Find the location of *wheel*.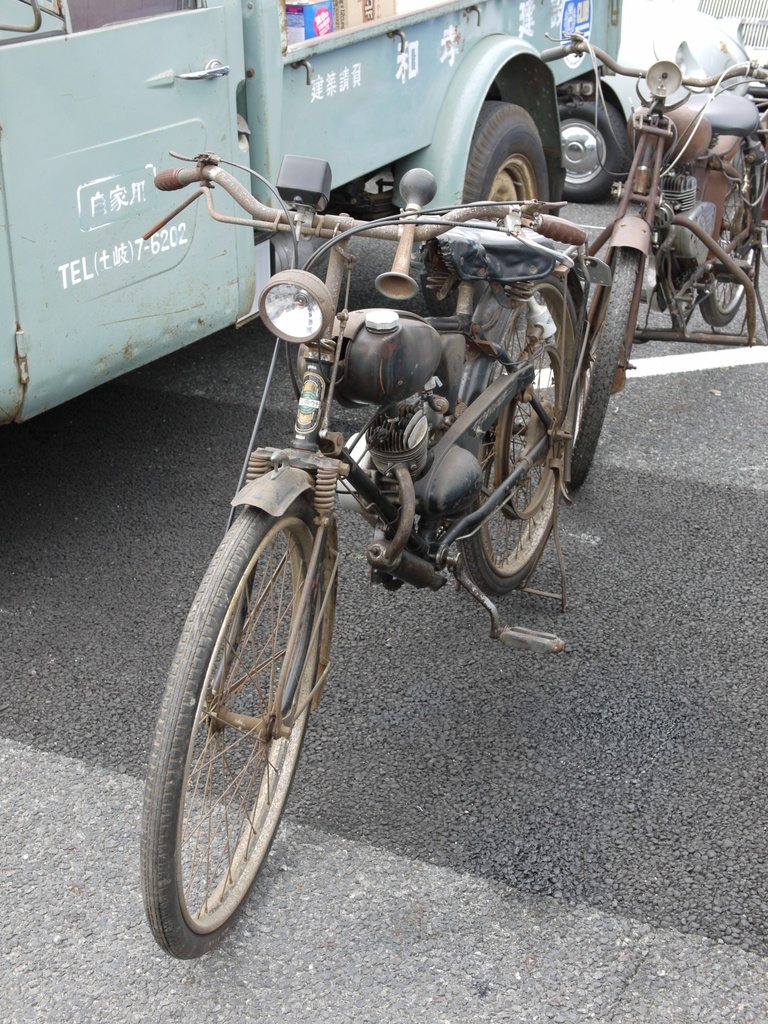
Location: [x1=147, y1=485, x2=337, y2=948].
